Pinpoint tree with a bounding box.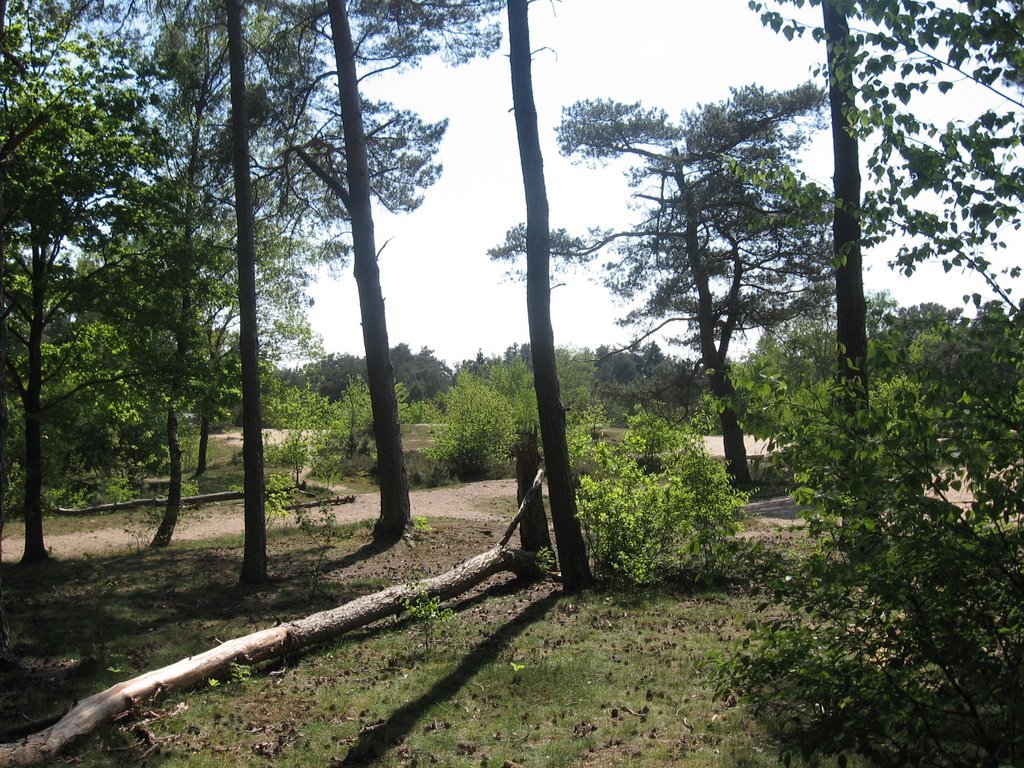
797:0:867:556.
